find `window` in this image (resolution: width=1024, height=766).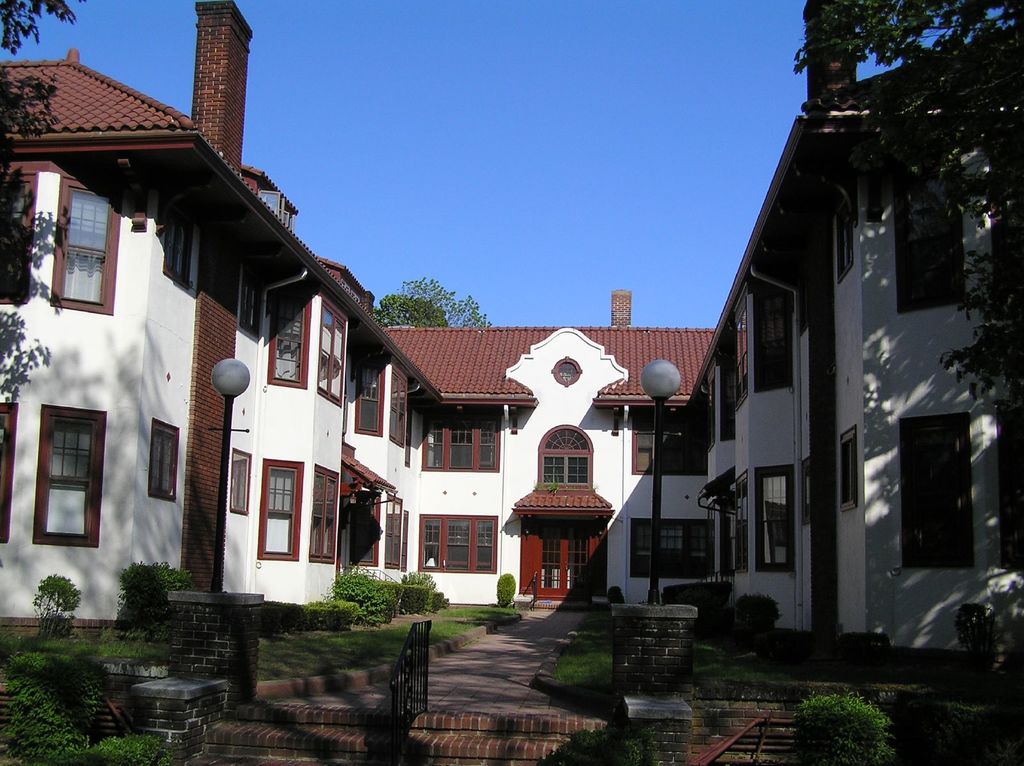
rect(319, 296, 348, 411).
